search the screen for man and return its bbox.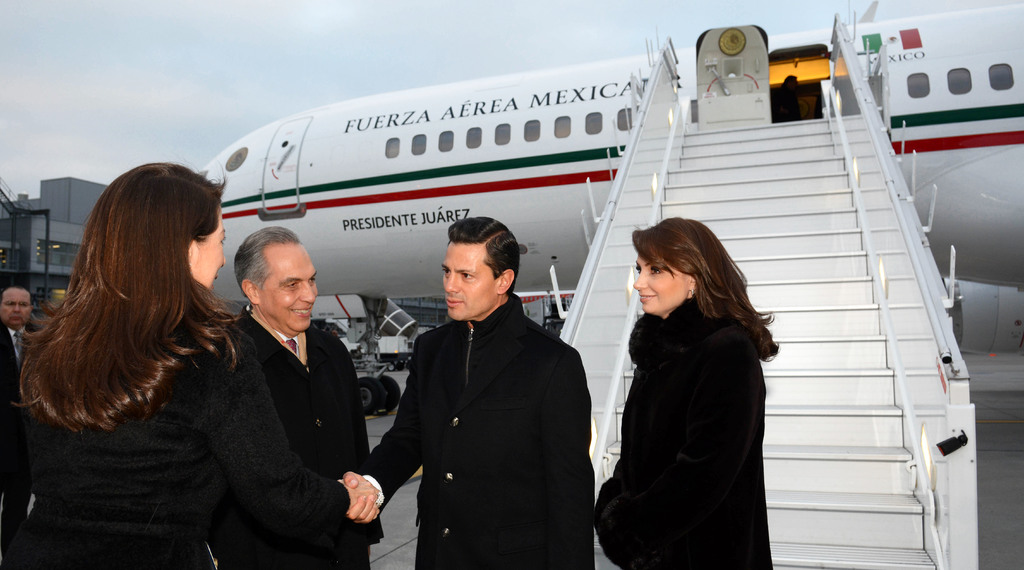
Found: 347,215,591,569.
